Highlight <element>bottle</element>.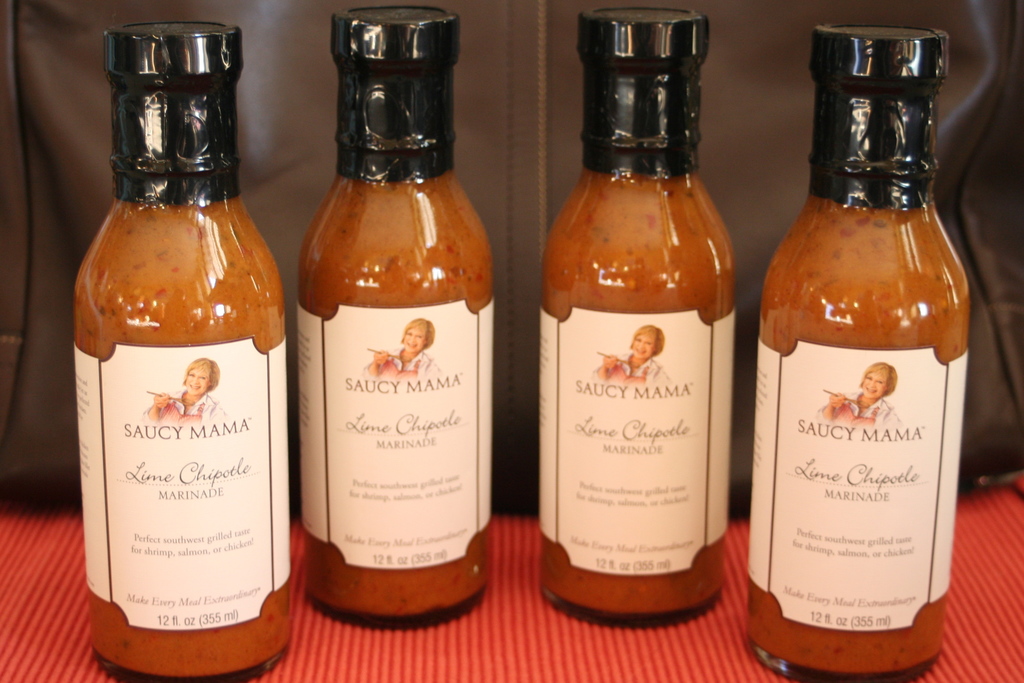
Highlighted region: rect(755, 20, 972, 682).
